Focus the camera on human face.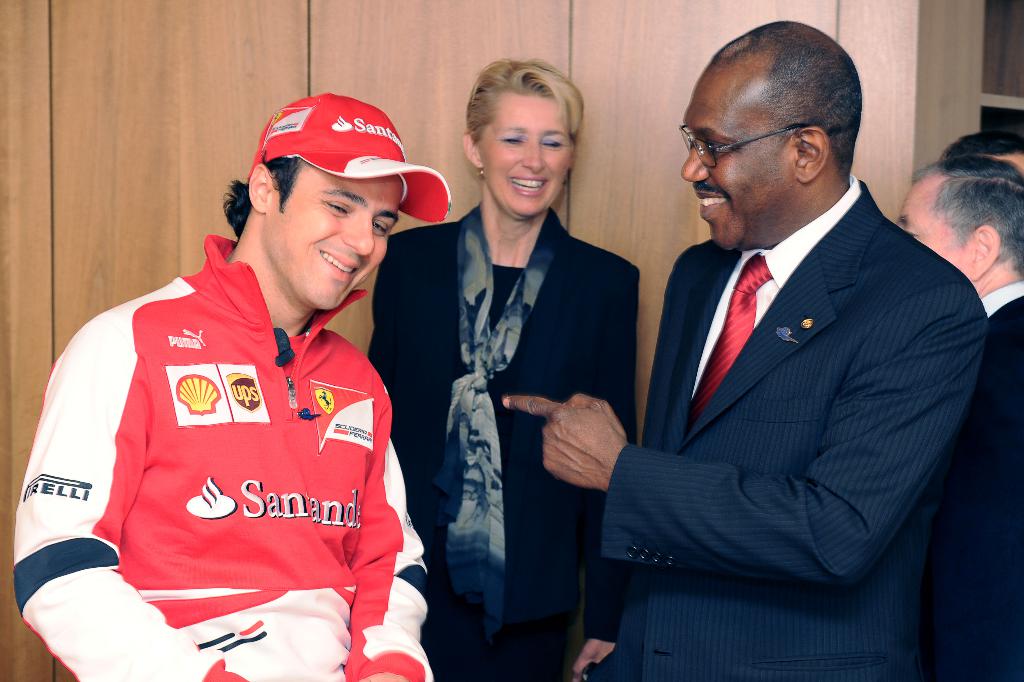
Focus region: [900, 174, 977, 294].
